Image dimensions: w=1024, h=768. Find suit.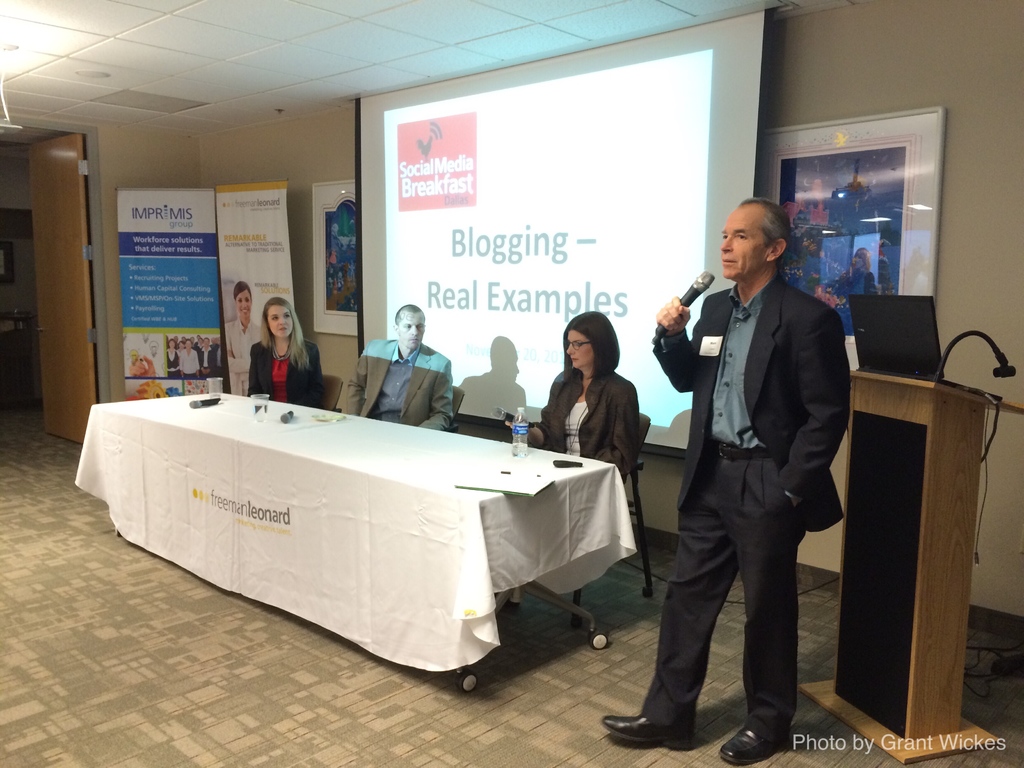
left=535, top=372, right=641, bottom=479.
